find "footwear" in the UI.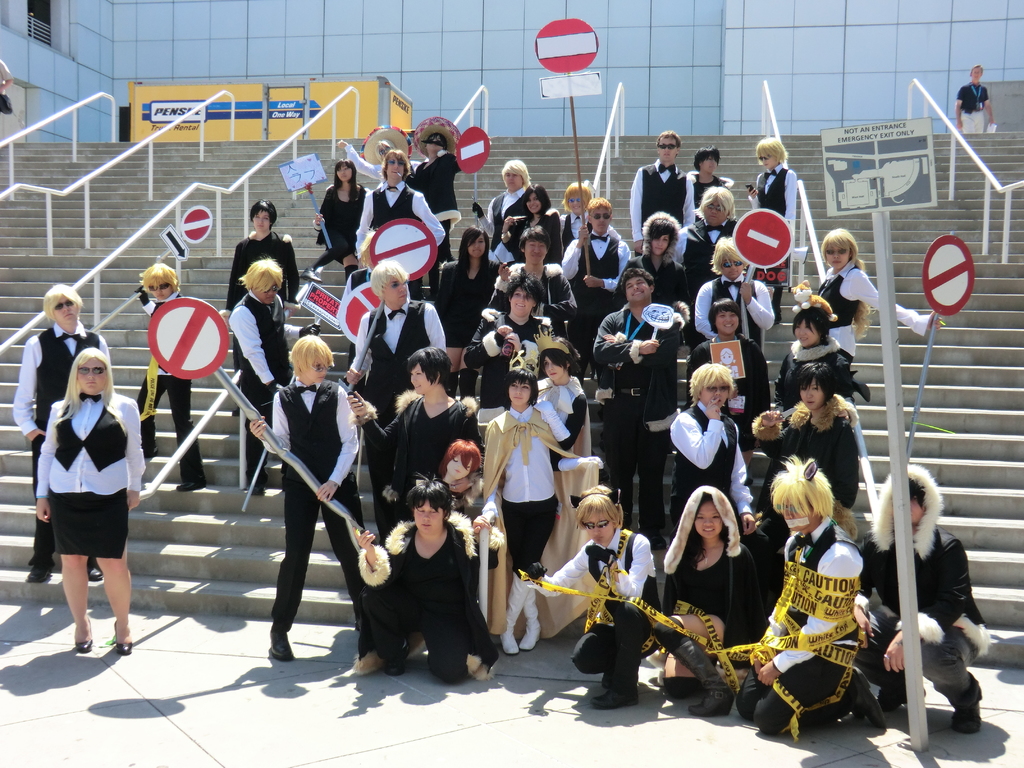
UI element at region(22, 558, 52, 583).
